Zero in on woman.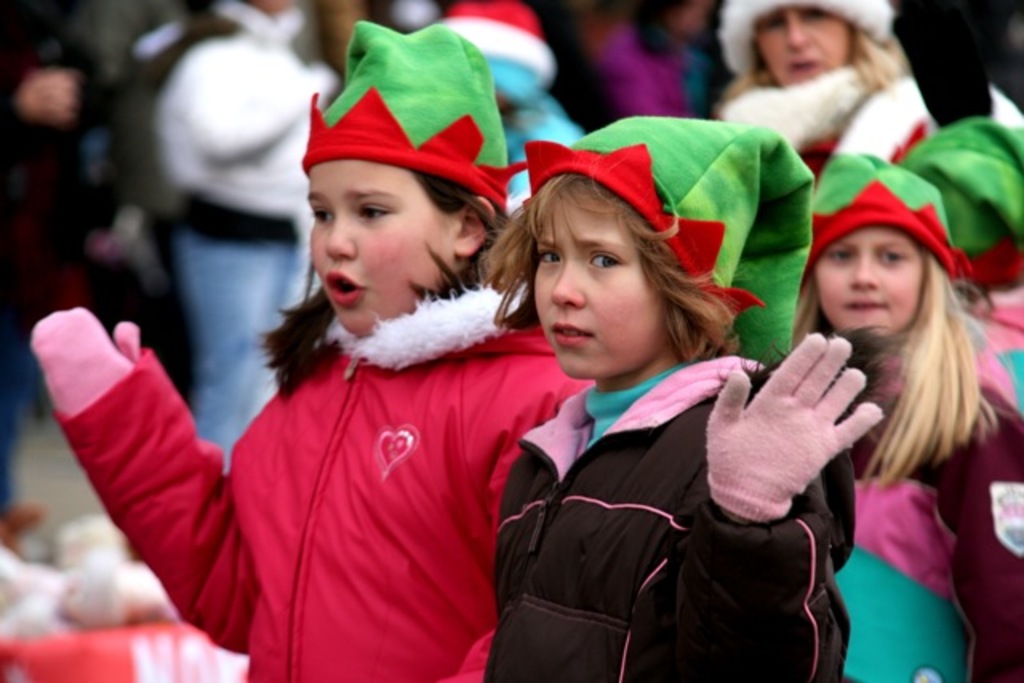
Zeroed in: left=110, top=93, right=610, bottom=664.
